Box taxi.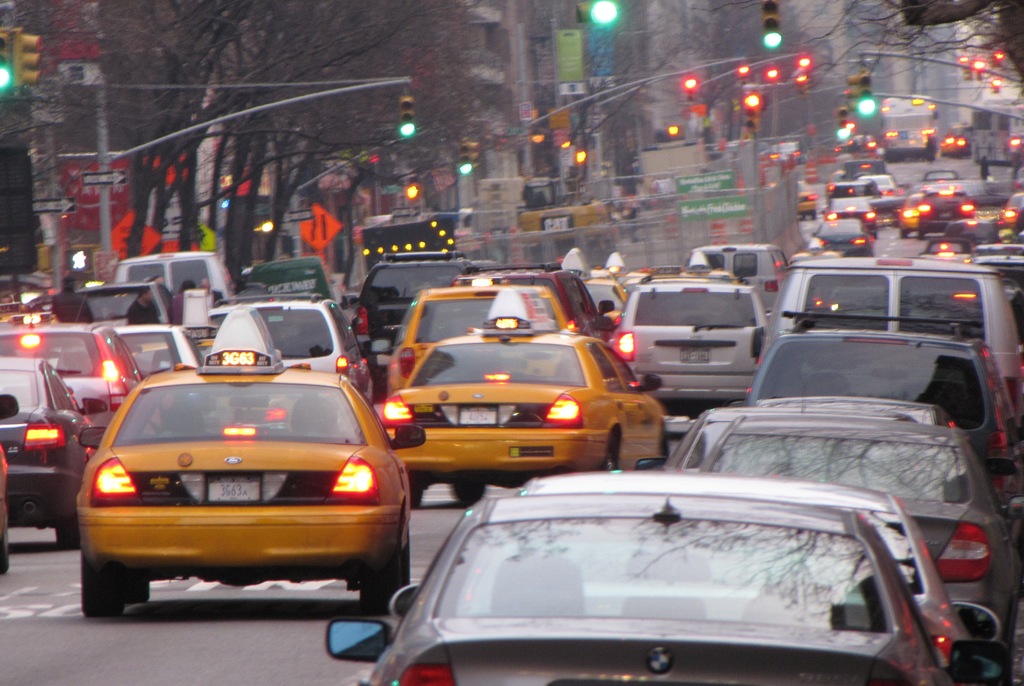
<box>74,317,408,621</box>.
